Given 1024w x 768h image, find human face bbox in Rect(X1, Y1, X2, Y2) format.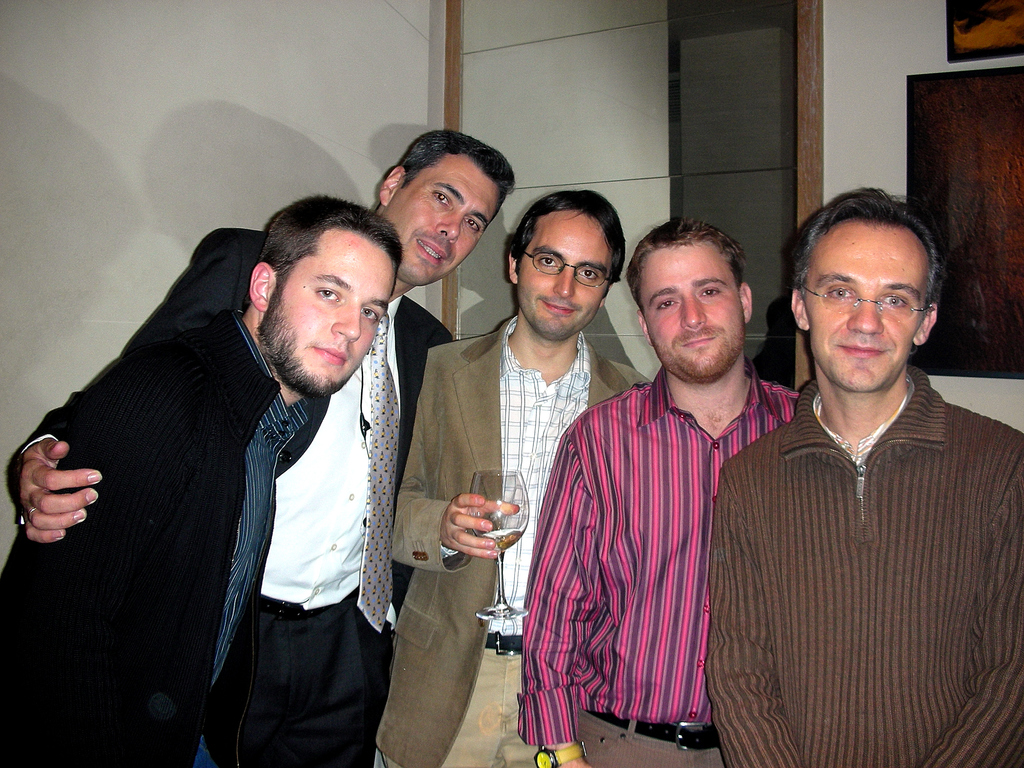
Rect(637, 239, 743, 381).
